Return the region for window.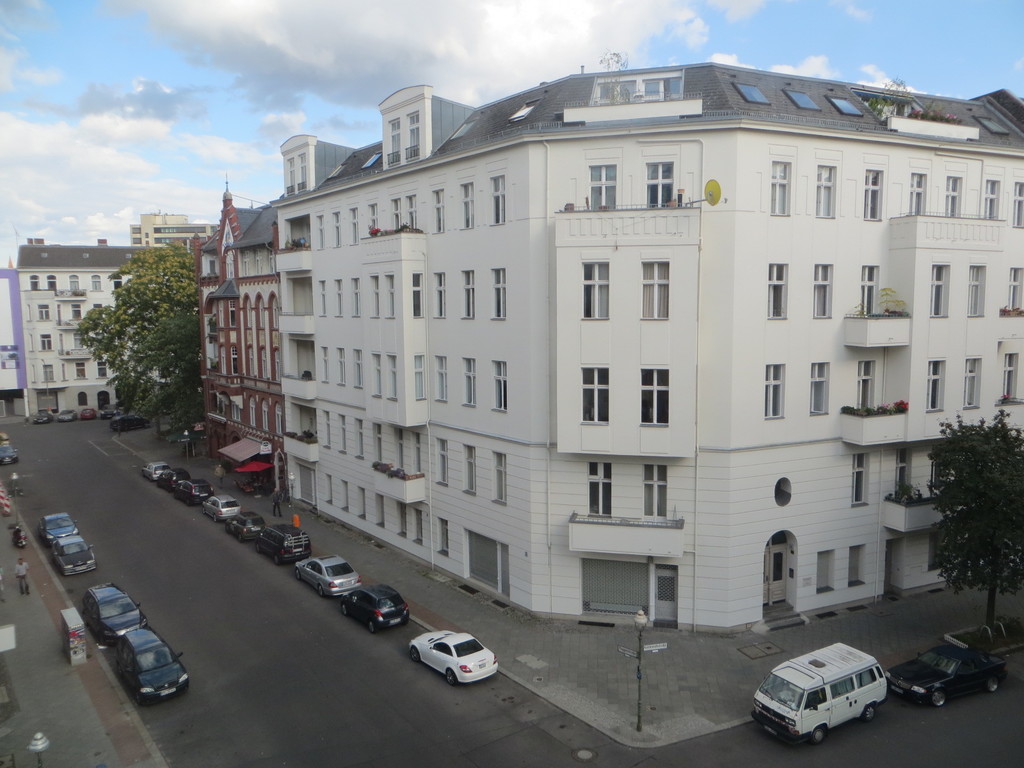
x1=246, y1=344, x2=255, y2=375.
